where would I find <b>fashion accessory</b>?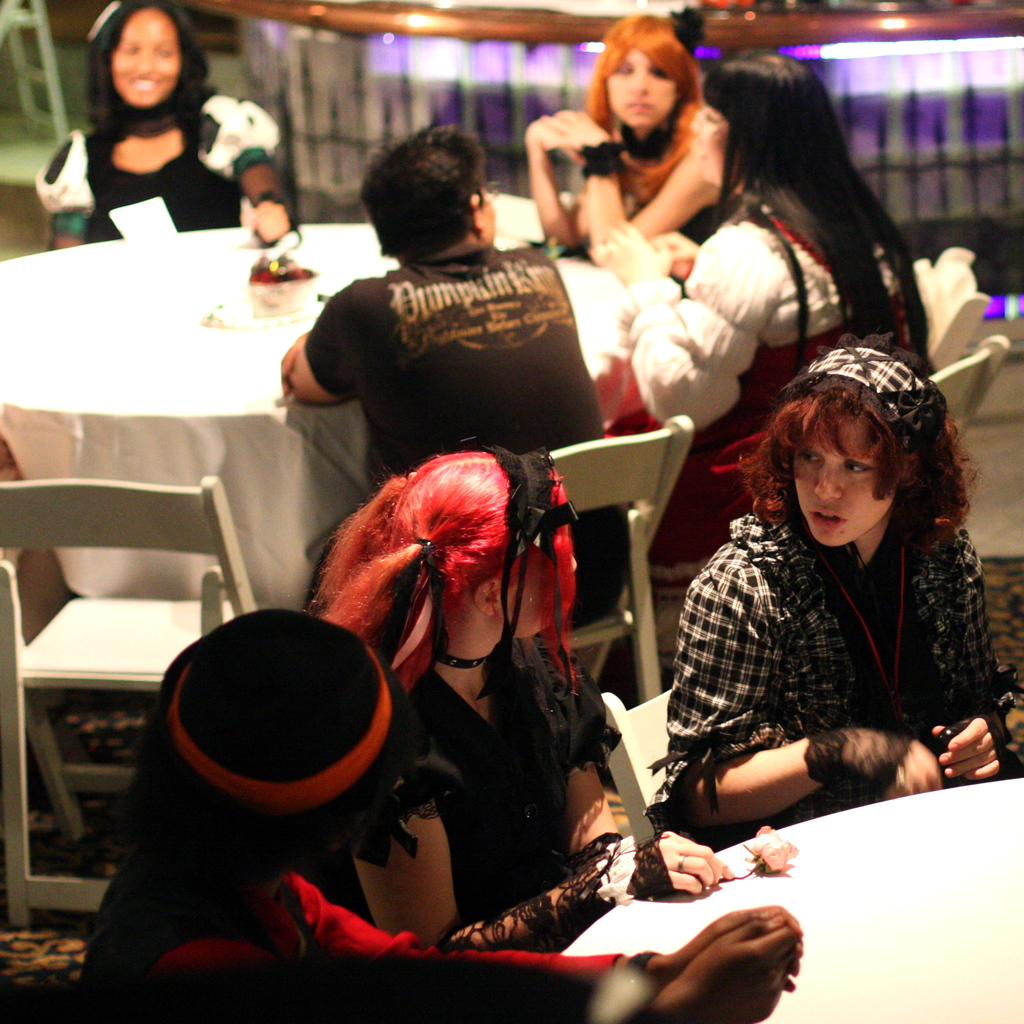
At [x1=576, y1=138, x2=624, y2=178].
